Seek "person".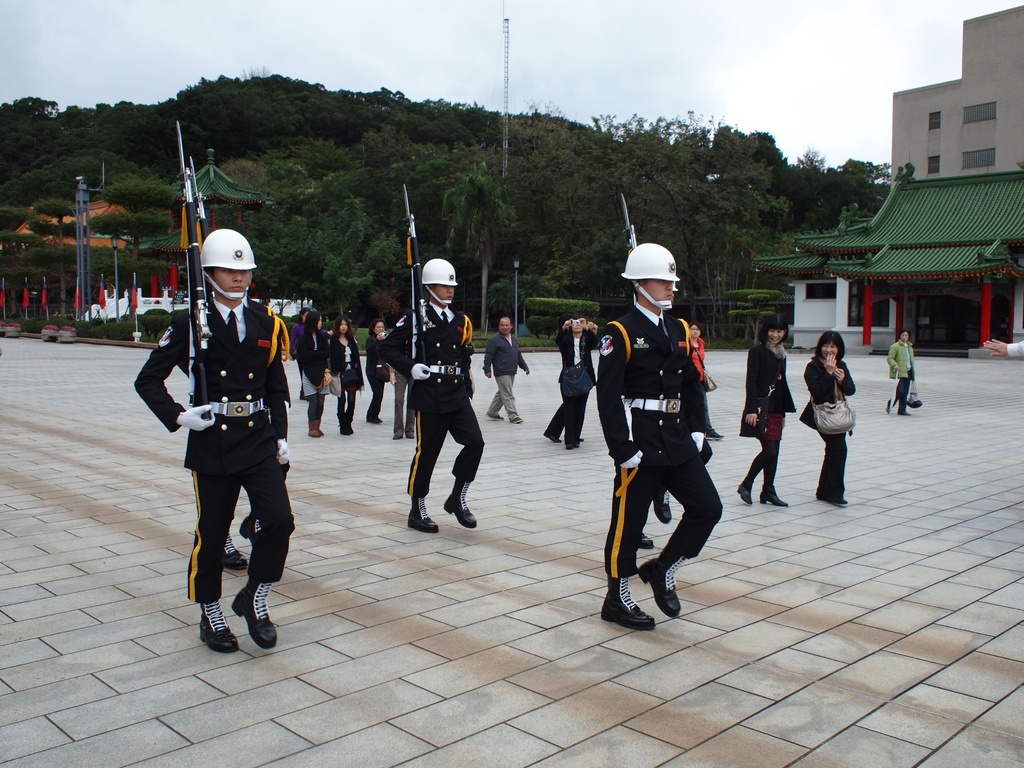
BBox(687, 323, 722, 440).
